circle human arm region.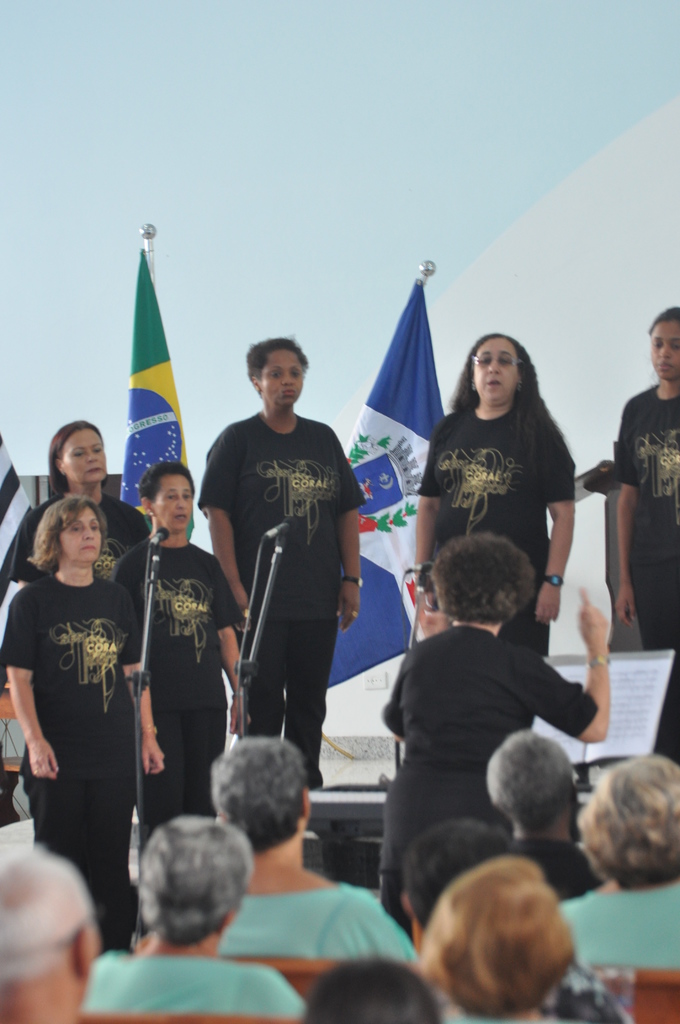
Region: l=519, t=580, r=613, b=743.
